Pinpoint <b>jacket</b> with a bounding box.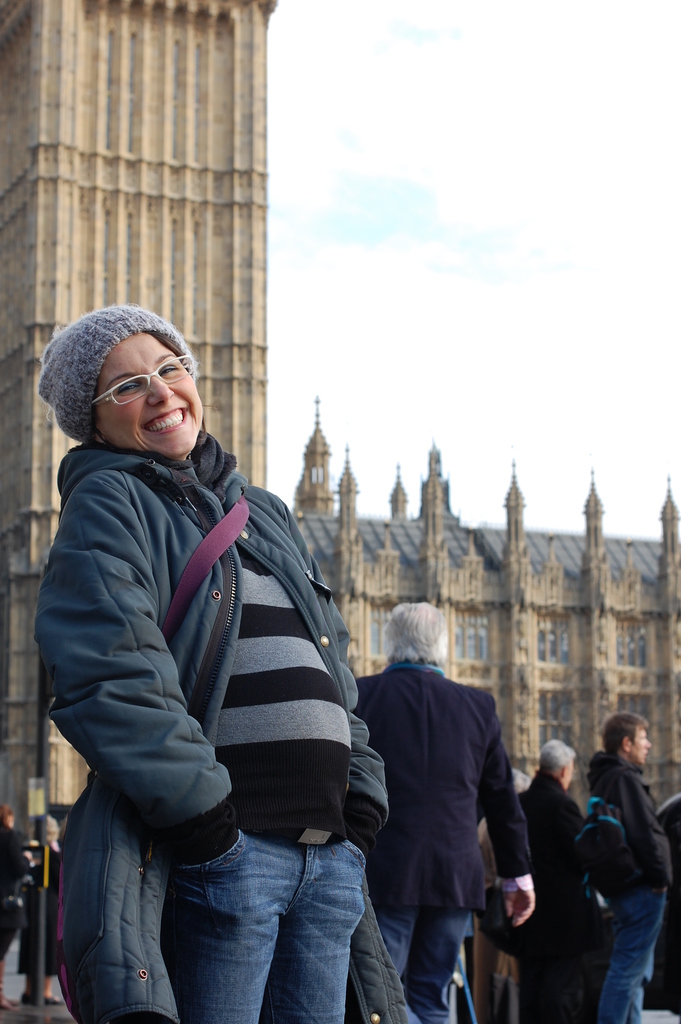
l=582, t=748, r=680, b=889.
